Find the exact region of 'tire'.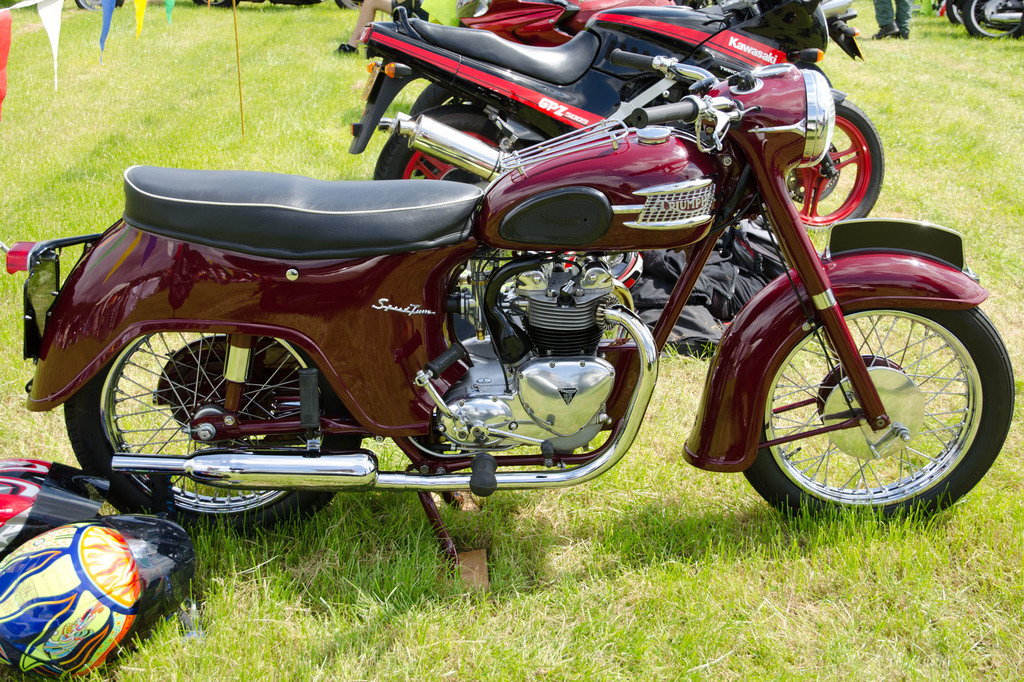
Exact region: pyautogui.locateOnScreen(60, 329, 360, 537).
